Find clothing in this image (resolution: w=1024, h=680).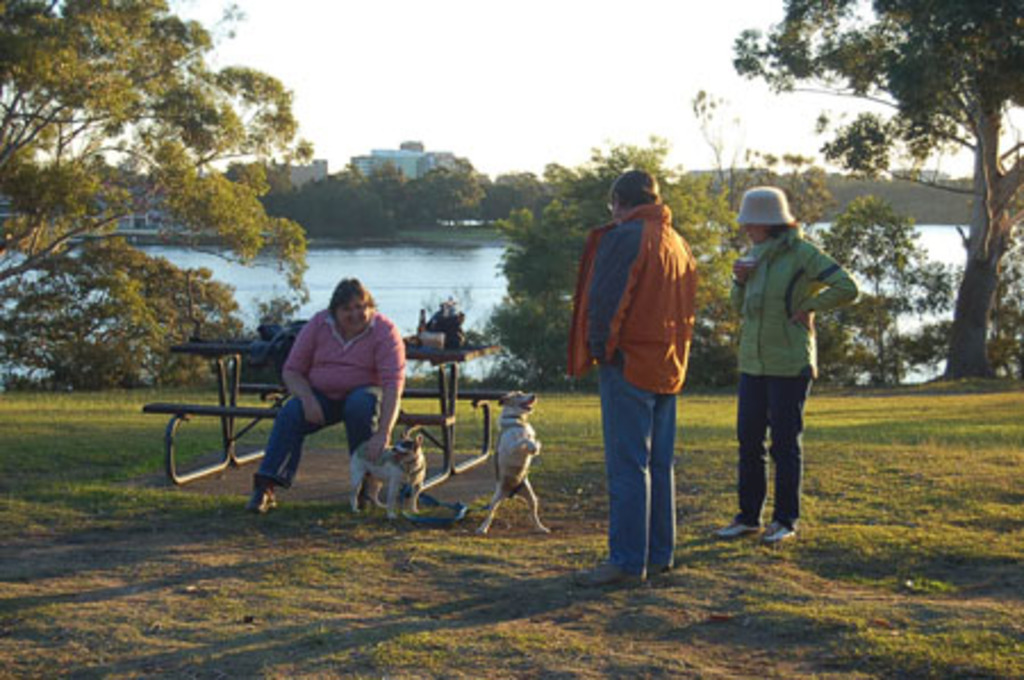
Rect(730, 225, 856, 528).
